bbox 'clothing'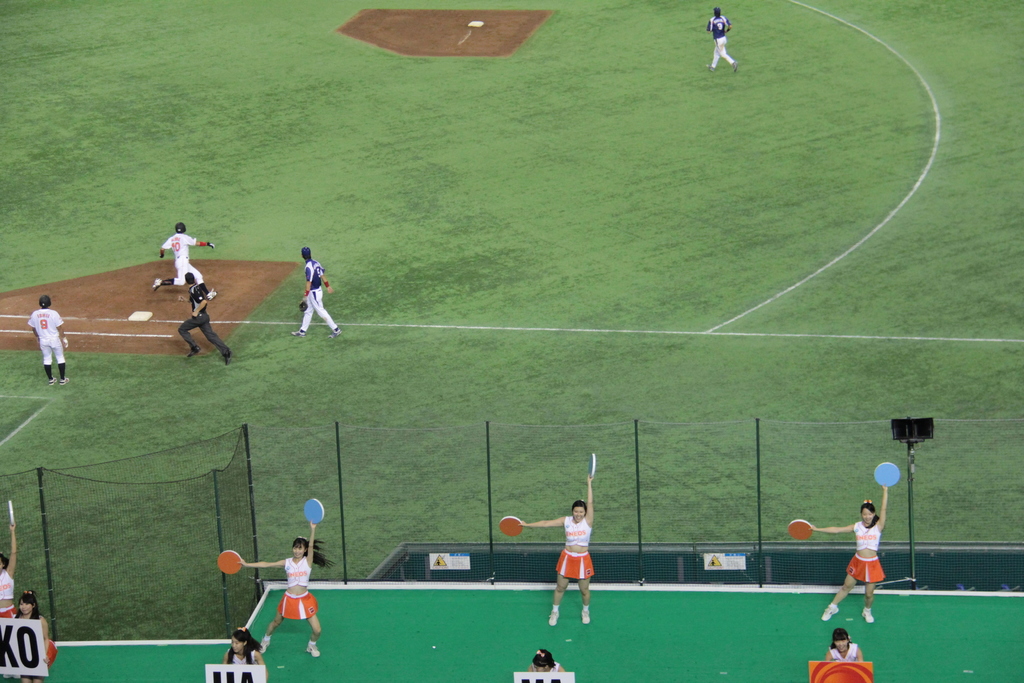
{"left": 0, "top": 568, "right": 15, "bottom": 600}
